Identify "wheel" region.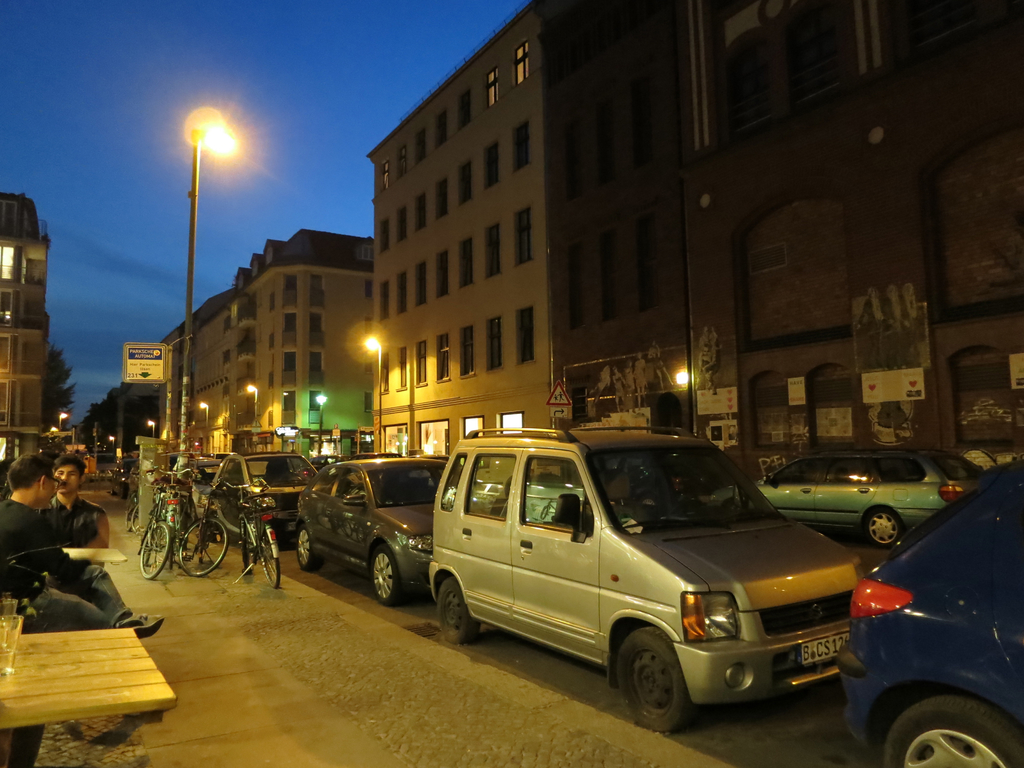
Region: pyautogui.locateOnScreen(175, 517, 225, 578).
